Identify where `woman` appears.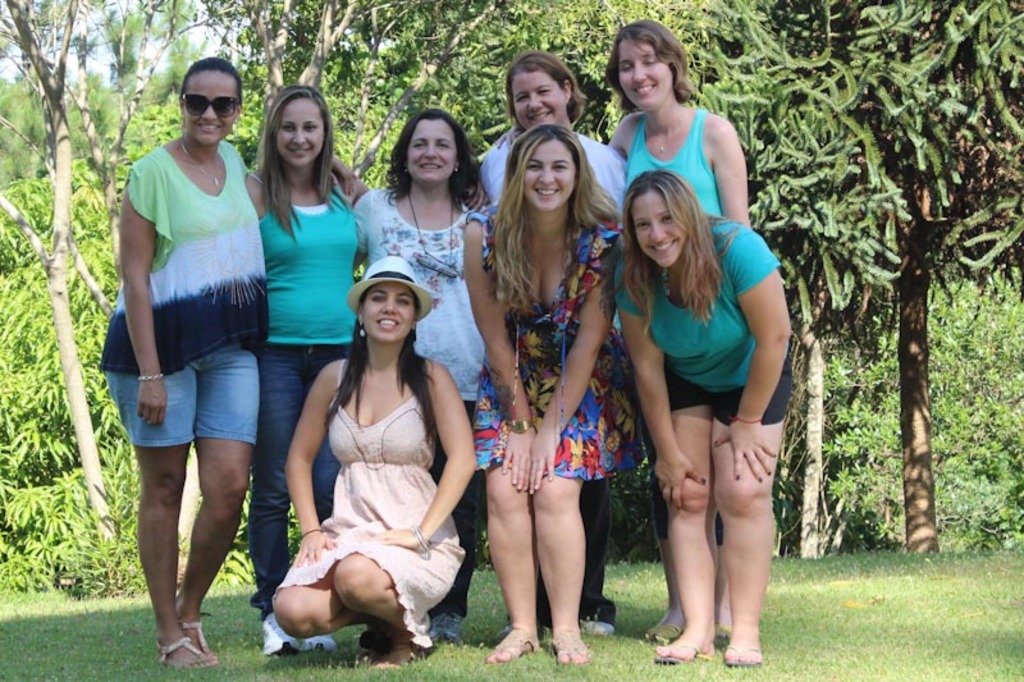
Appears at (265,250,484,672).
